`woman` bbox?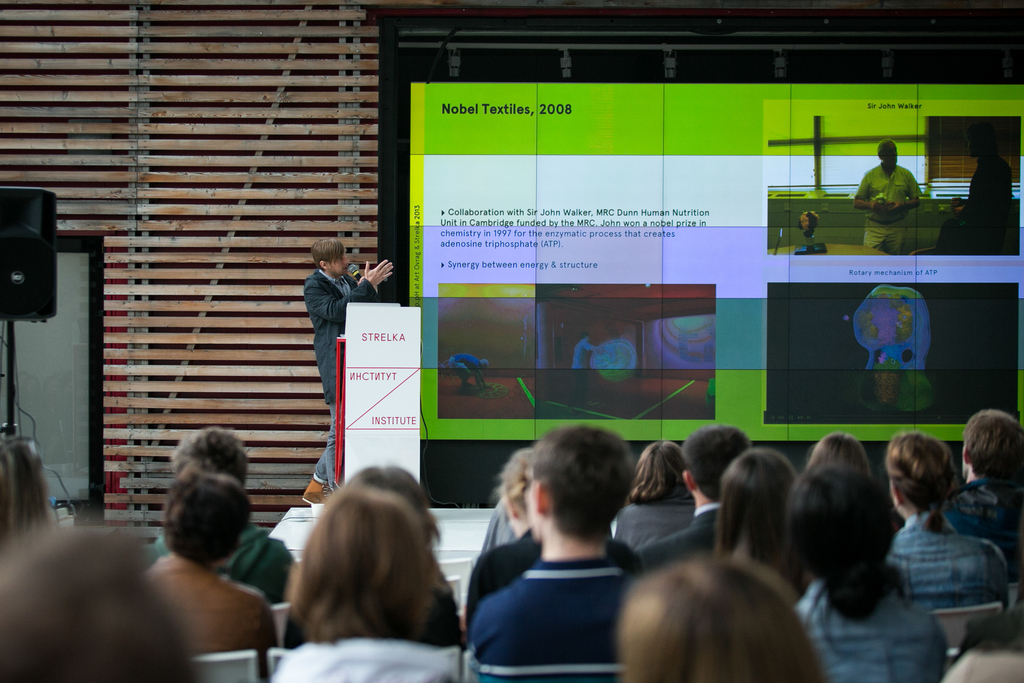
region(619, 554, 824, 682)
